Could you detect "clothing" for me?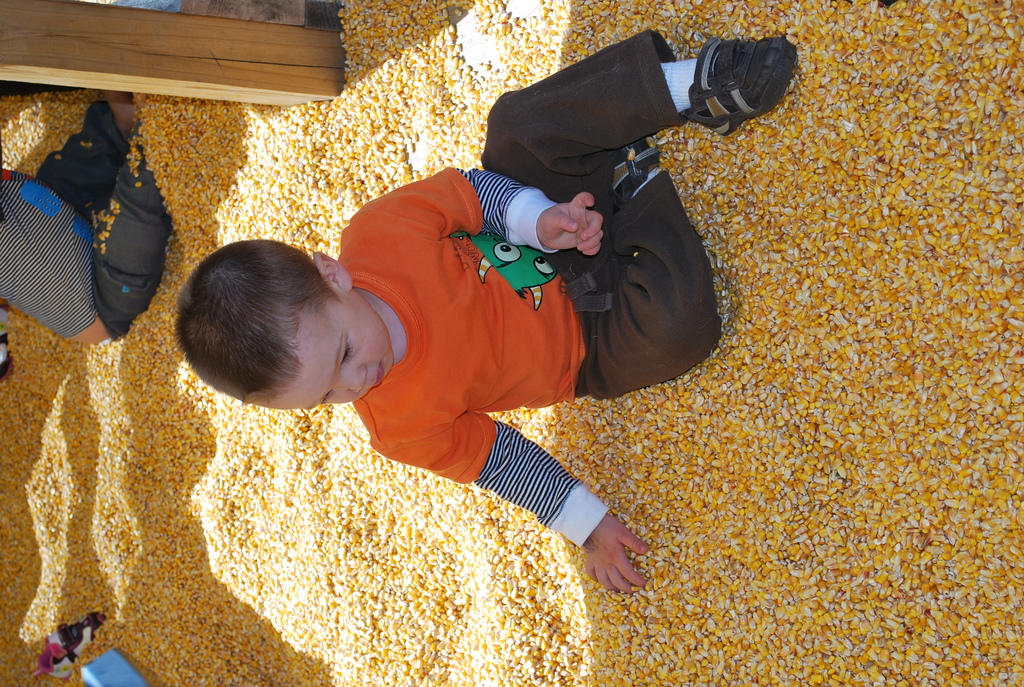
Detection result: <bbox>0, 96, 175, 350</bbox>.
